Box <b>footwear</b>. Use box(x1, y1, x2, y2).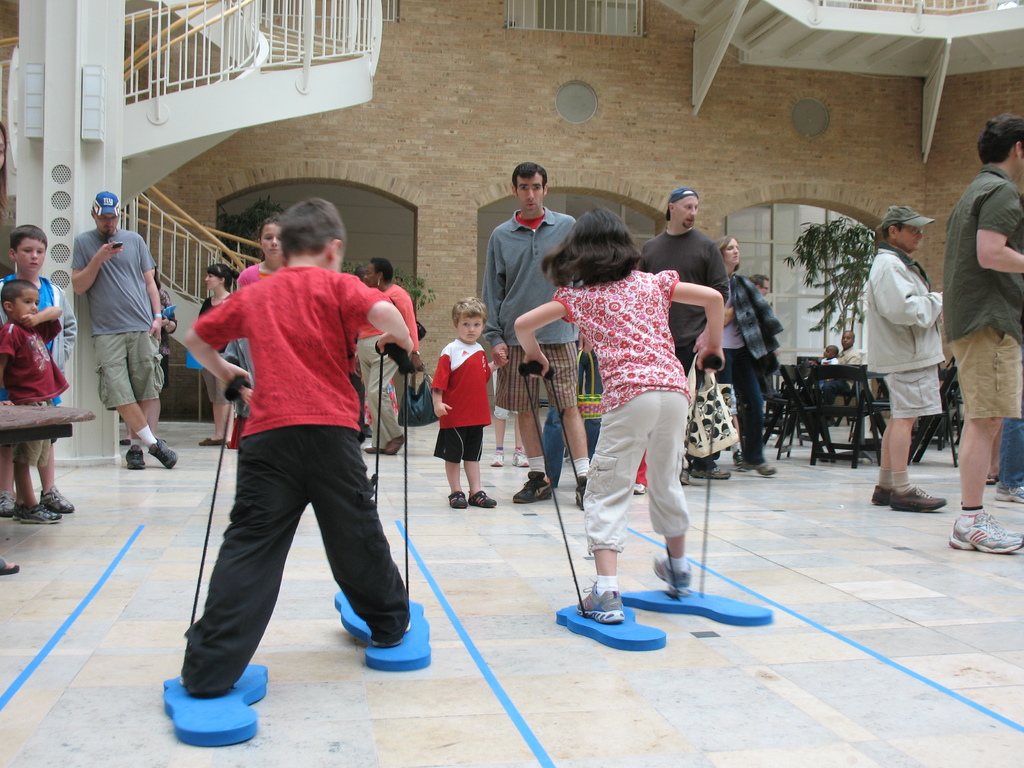
box(198, 436, 232, 449).
